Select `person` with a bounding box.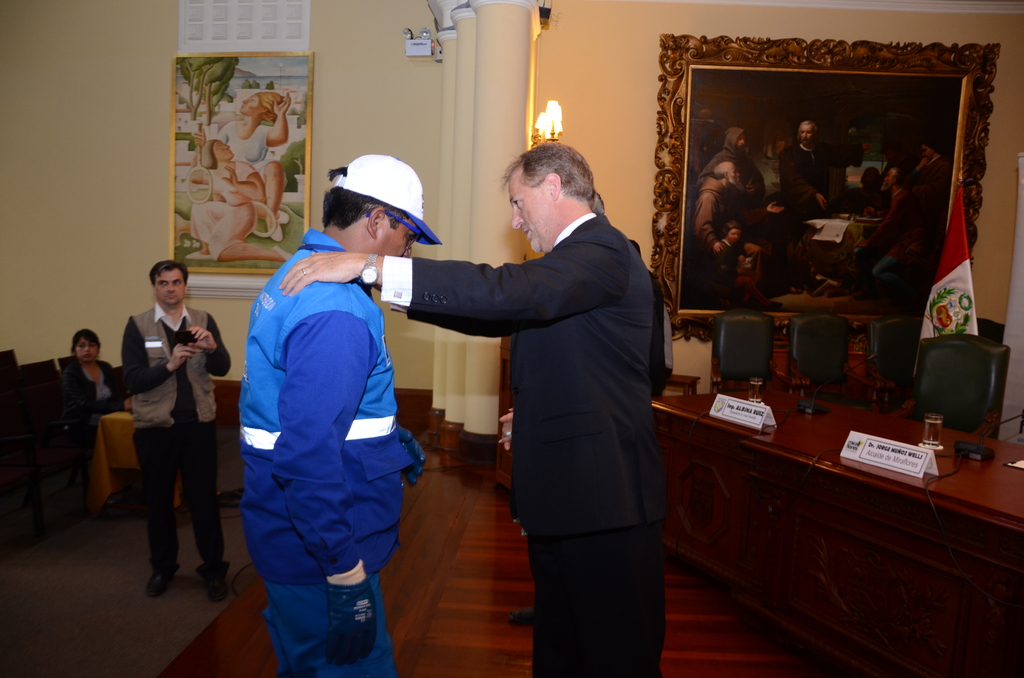
box(690, 161, 754, 312).
